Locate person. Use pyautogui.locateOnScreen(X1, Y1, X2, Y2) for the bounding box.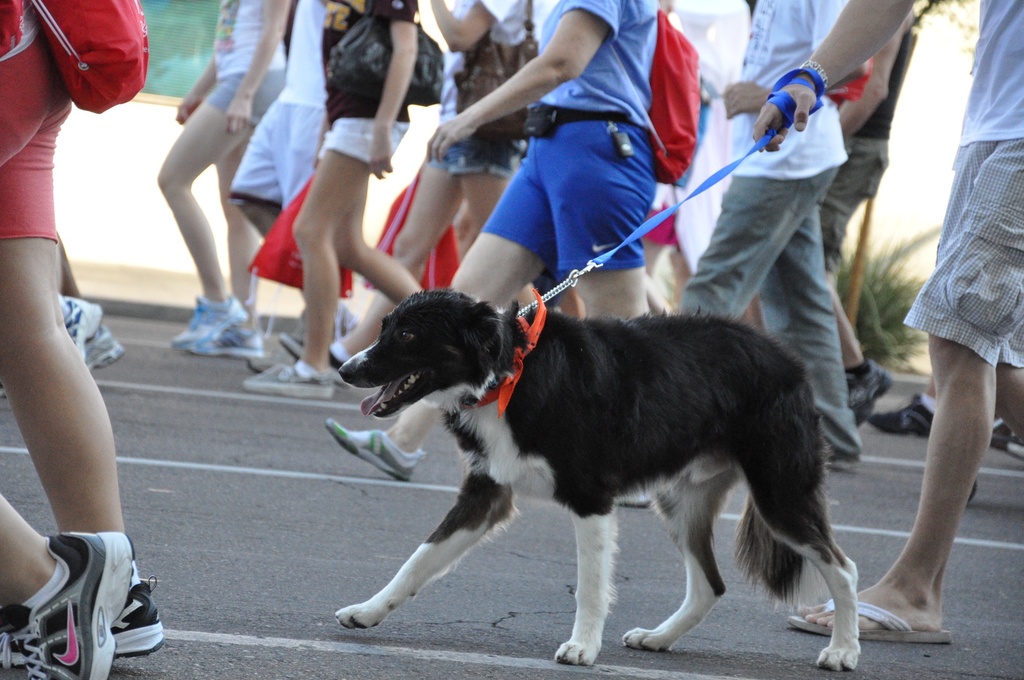
pyautogui.locateOnScreen(865, 369, 938, 437).
